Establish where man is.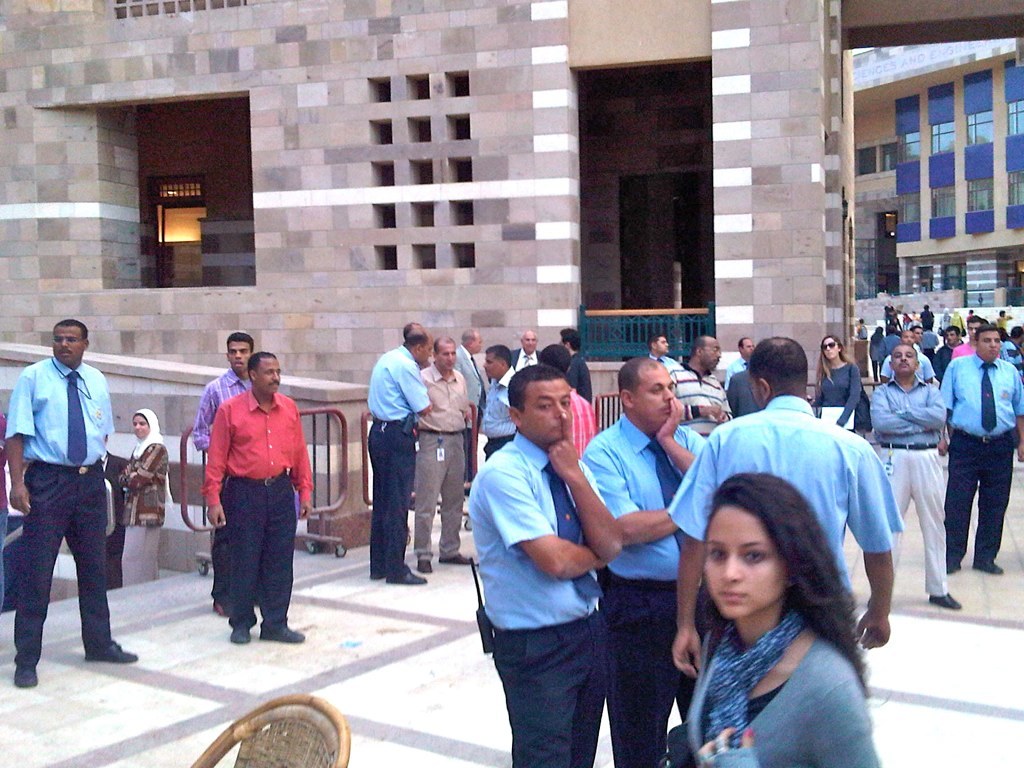
Established at 412 338 474 568.
